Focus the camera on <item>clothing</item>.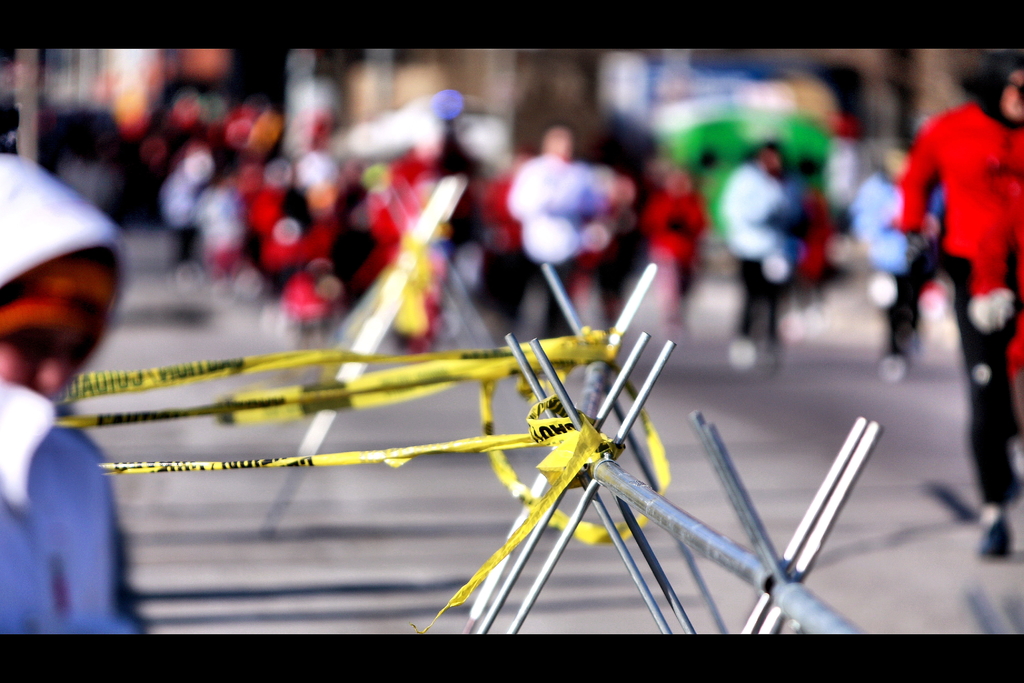
Focus region: (x1=844, y1=164, x2=935, y2=360).
